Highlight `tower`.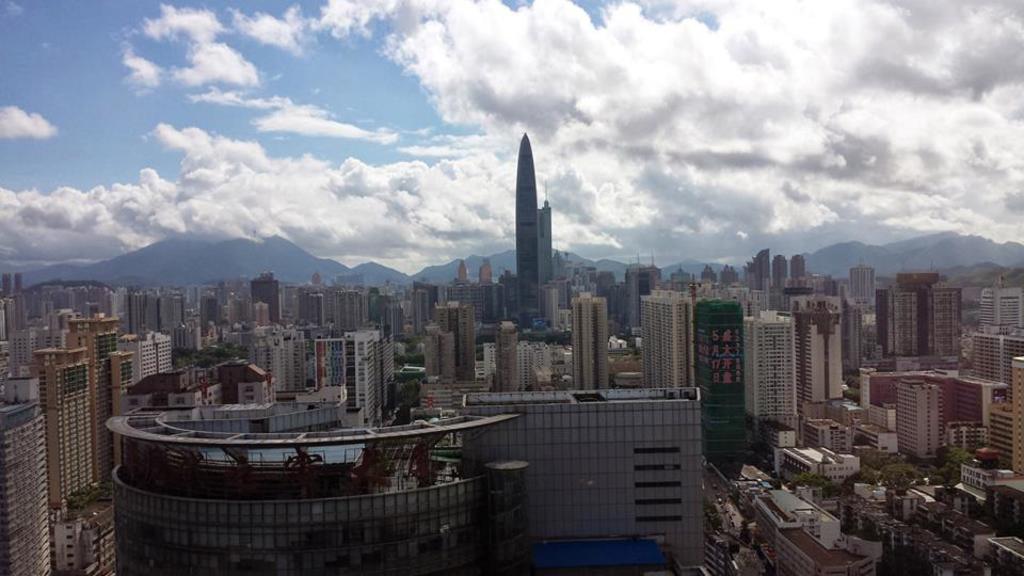
Highlighted region: x1=33, y1=352, x2=105, y2=514.
